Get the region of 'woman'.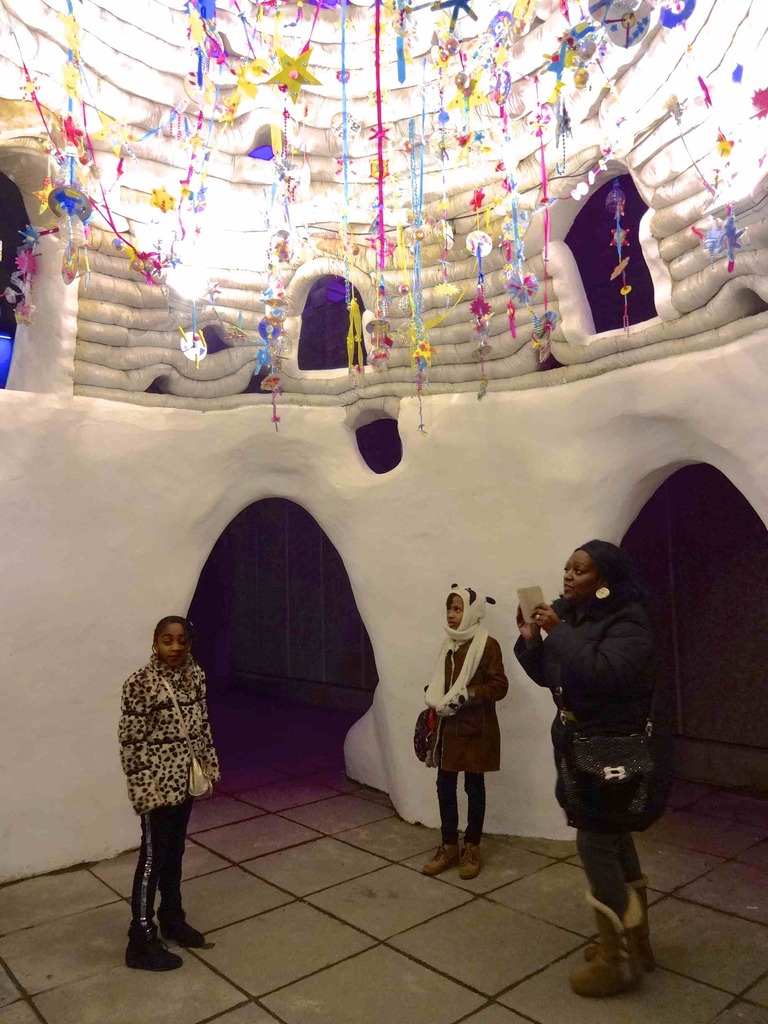
430 577 519 872.
